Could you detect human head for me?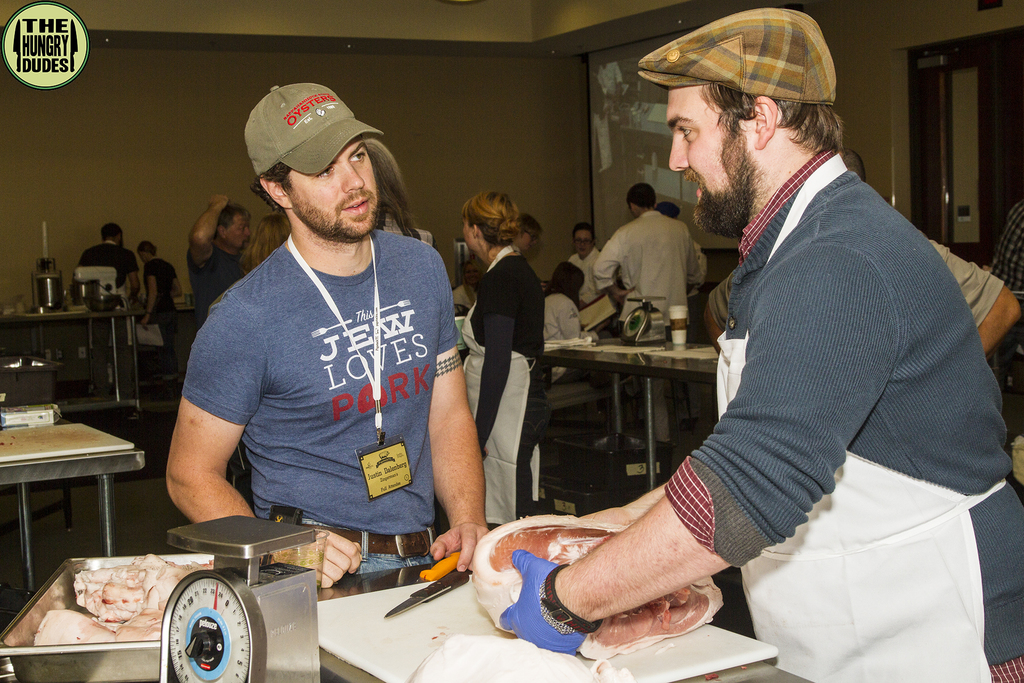
Detection result: (x1=845, y1=151, x2=867, y2=184).
